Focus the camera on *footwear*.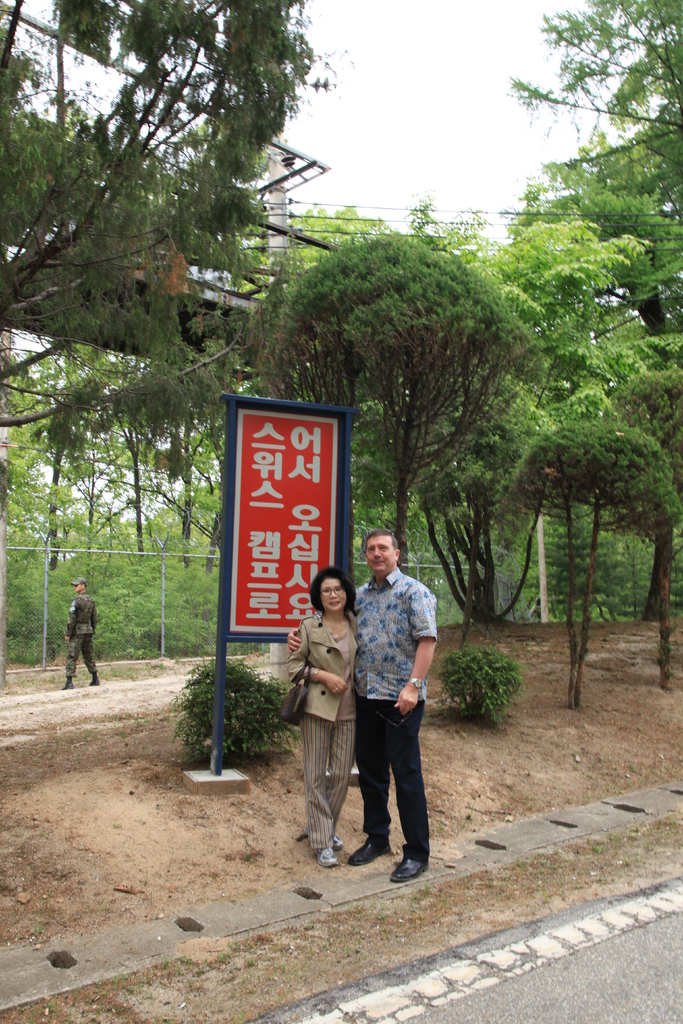
Focus region: [left=387, top=856, right=427, bottom=883].
